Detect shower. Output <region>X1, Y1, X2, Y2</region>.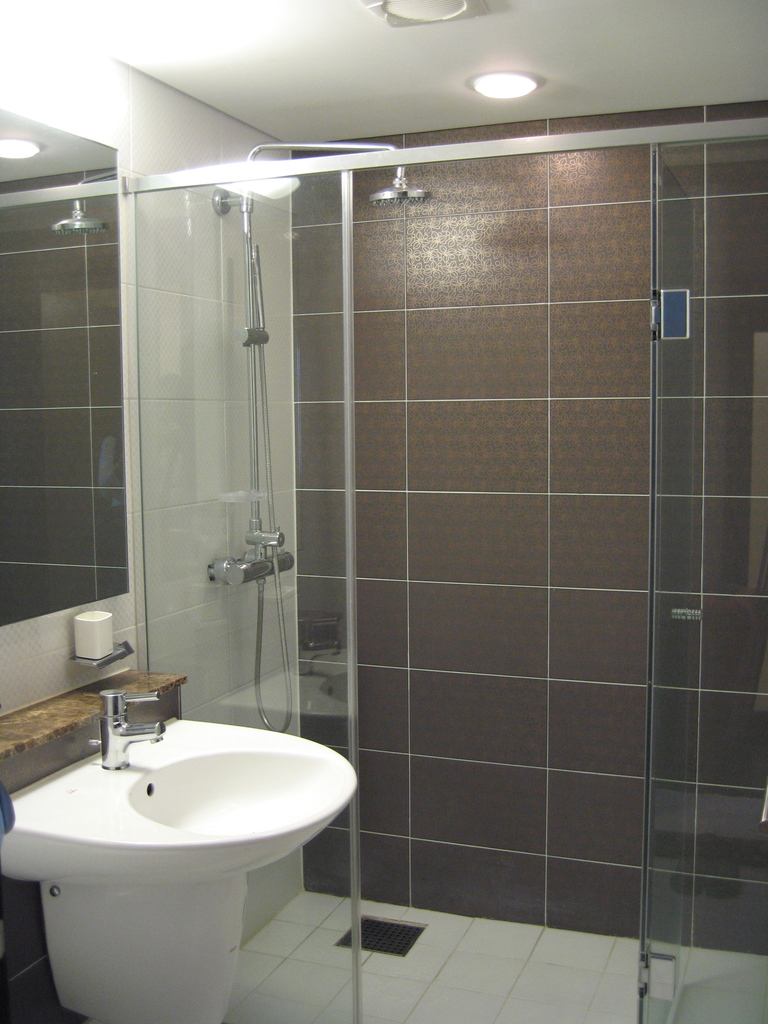
<region>369, 163, 429, 207</region>.
